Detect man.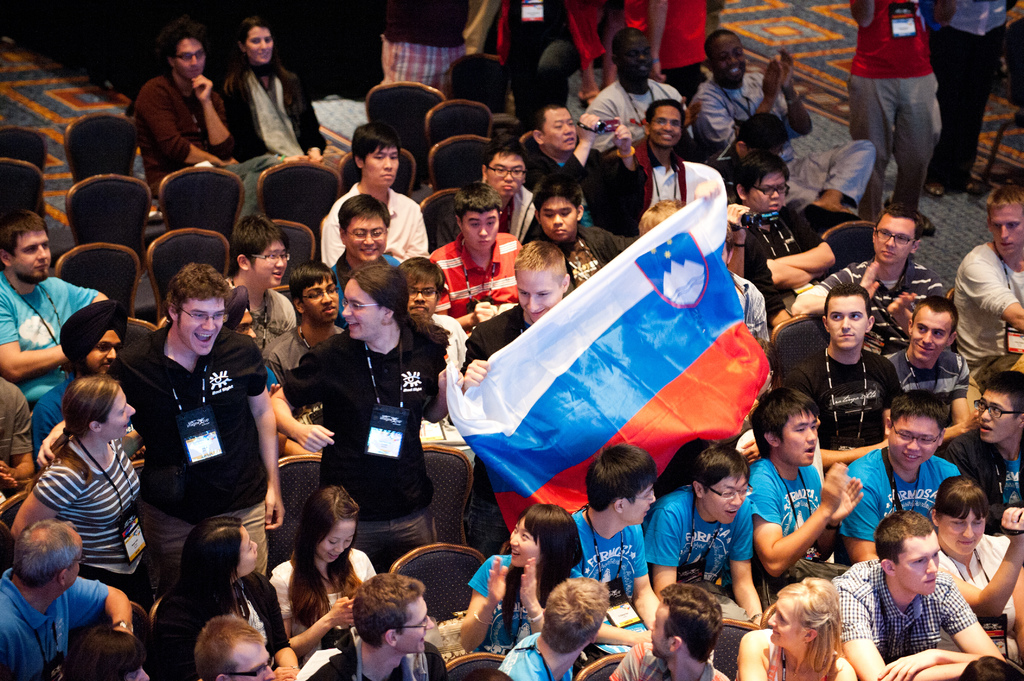
Detected at l=301, t=576, r=438, b=680.
